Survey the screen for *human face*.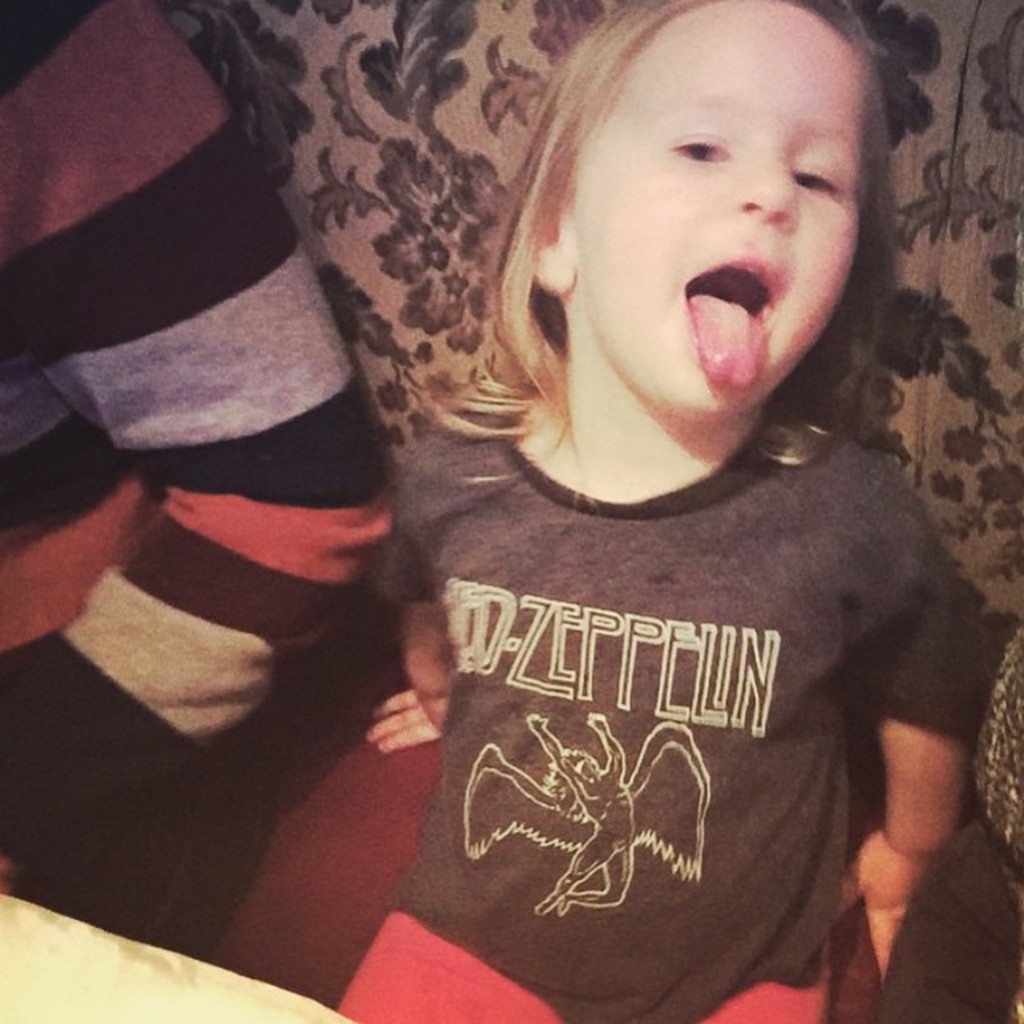
Survey found: Rect(571, 3, 866, 413).
